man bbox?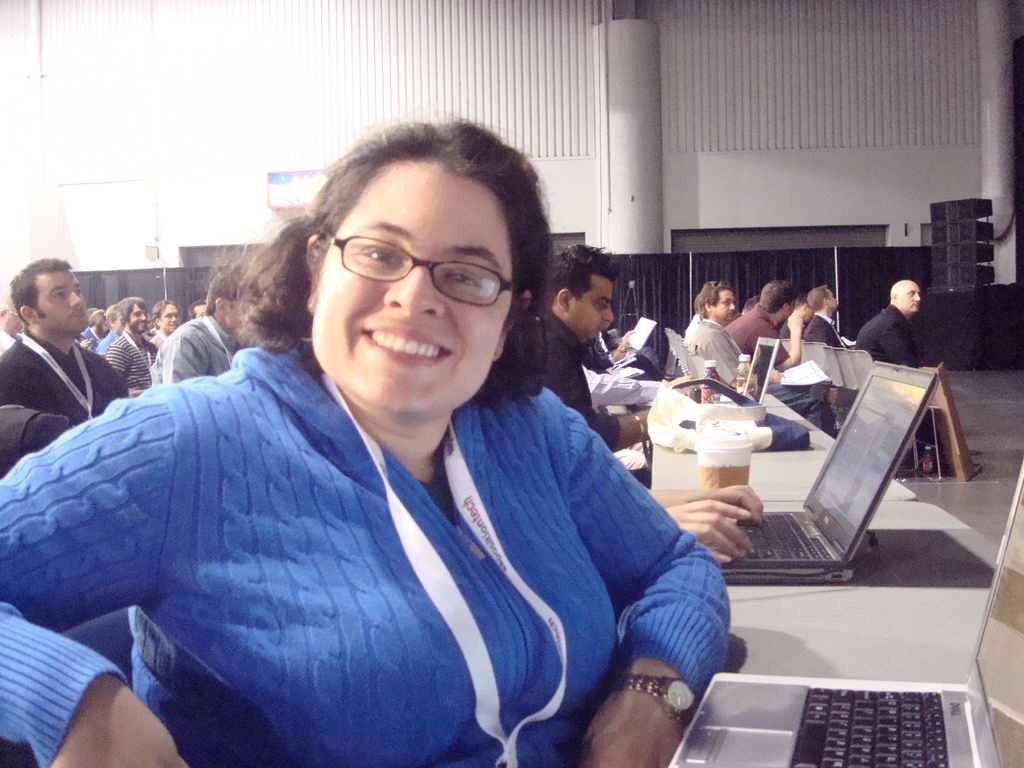
x1=504 y1=244 x2=657 y2=461
